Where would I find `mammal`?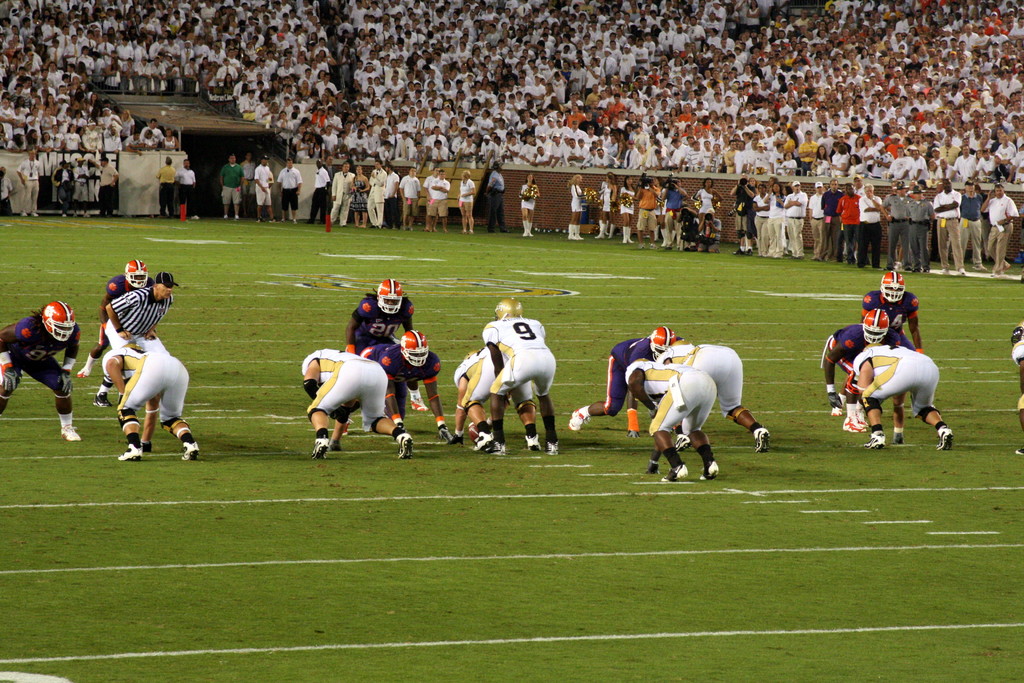
At pyautogui.locateOnScreen(626, 356, 715, 484).
